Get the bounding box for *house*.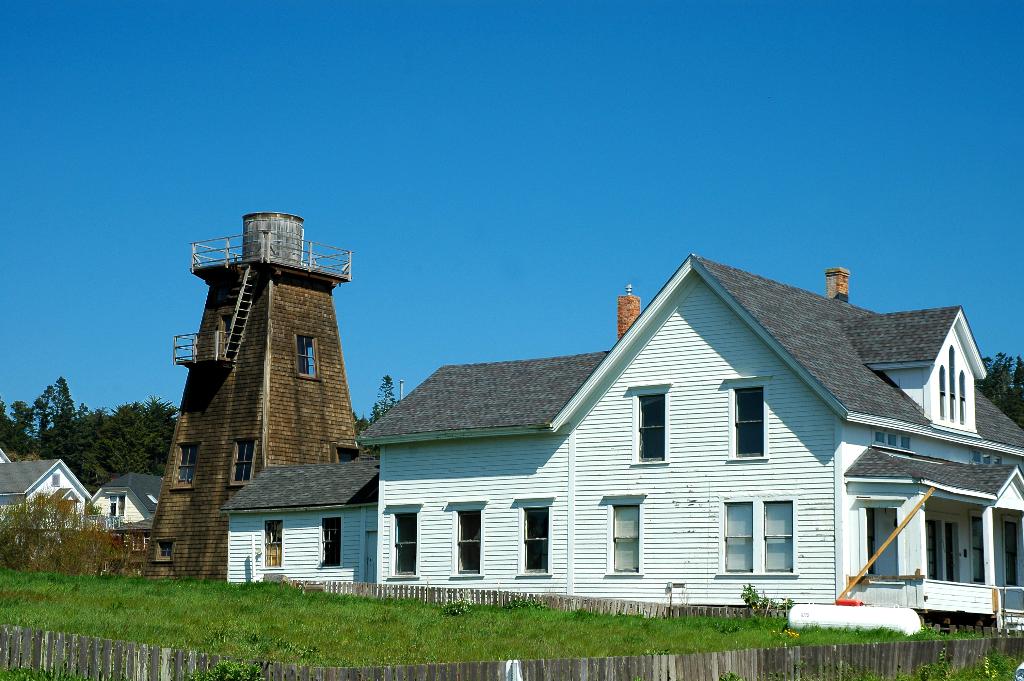
158 216 384 565.
